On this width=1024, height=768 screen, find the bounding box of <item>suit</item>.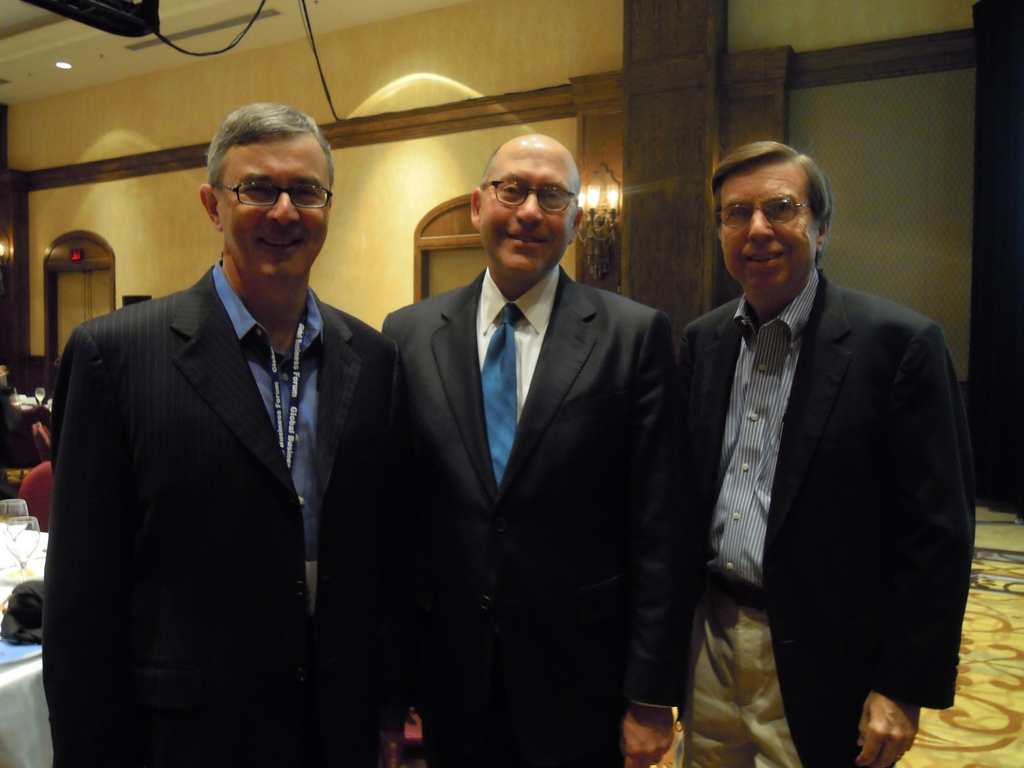
Bounding box: {"x1": 634, "y1": 184, "x2": 975, "y2": 751}.
